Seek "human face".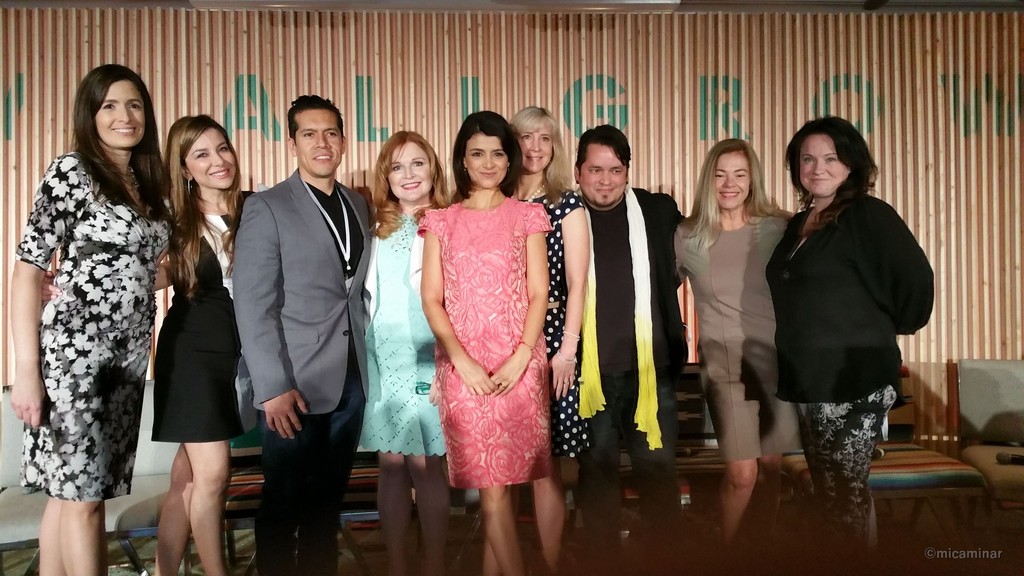
region(516, 125, 548, 170).
